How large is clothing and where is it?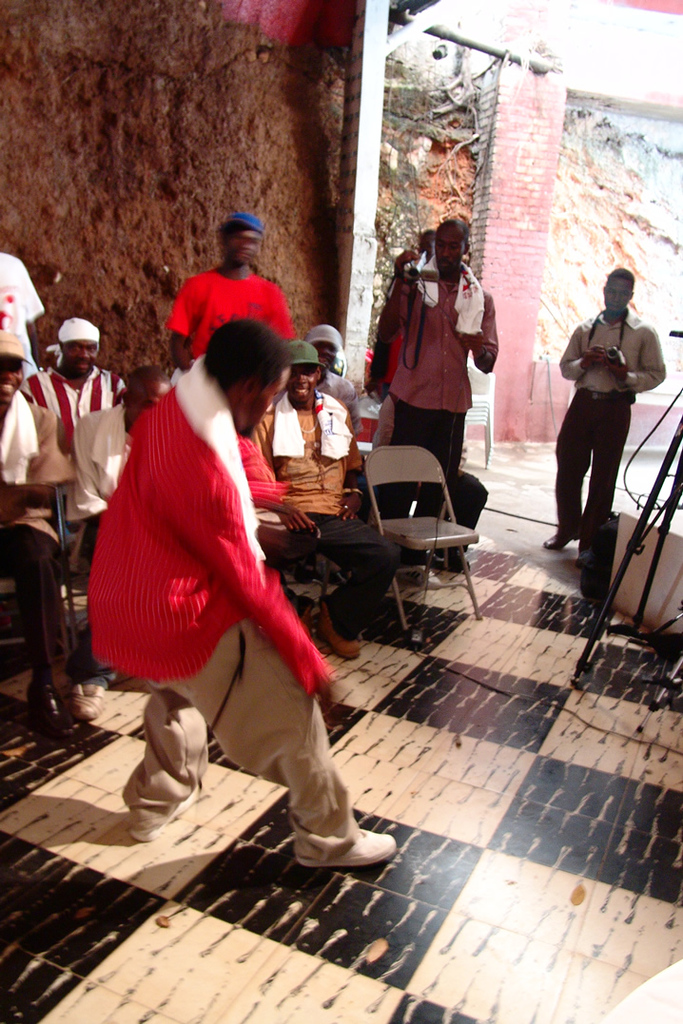
Bounding box: {"left": 318, "top": 365, "right": 351, "bottom": 409}.
